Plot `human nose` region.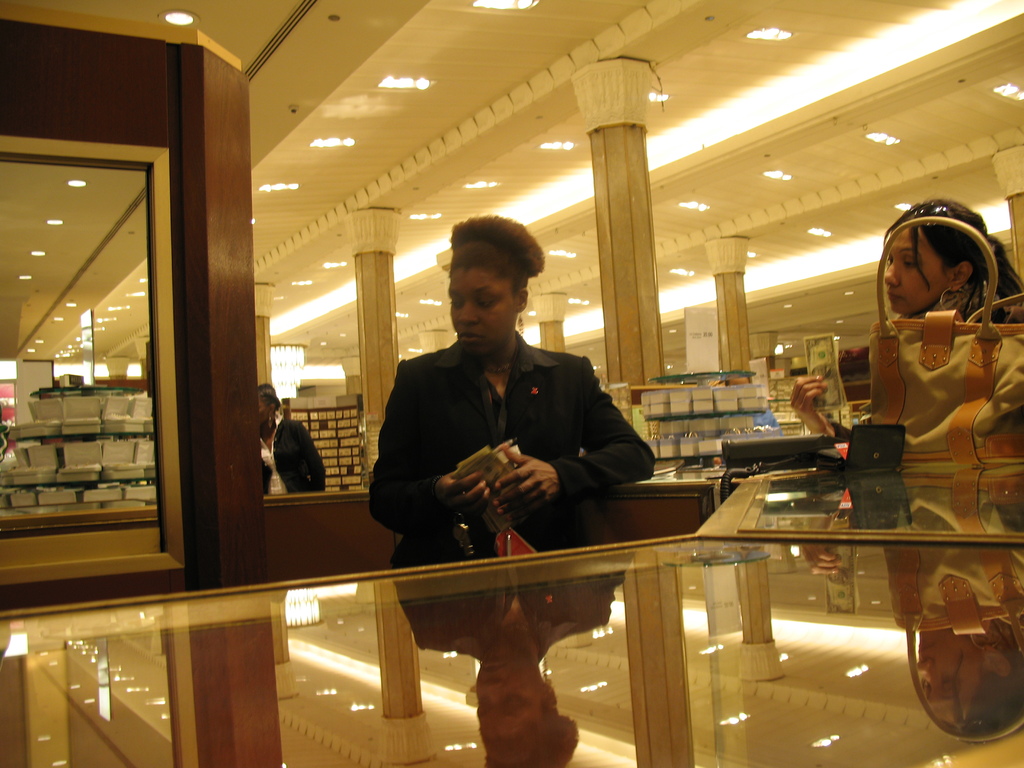
Plotted at bbox=(884, 260, 900, 285).
